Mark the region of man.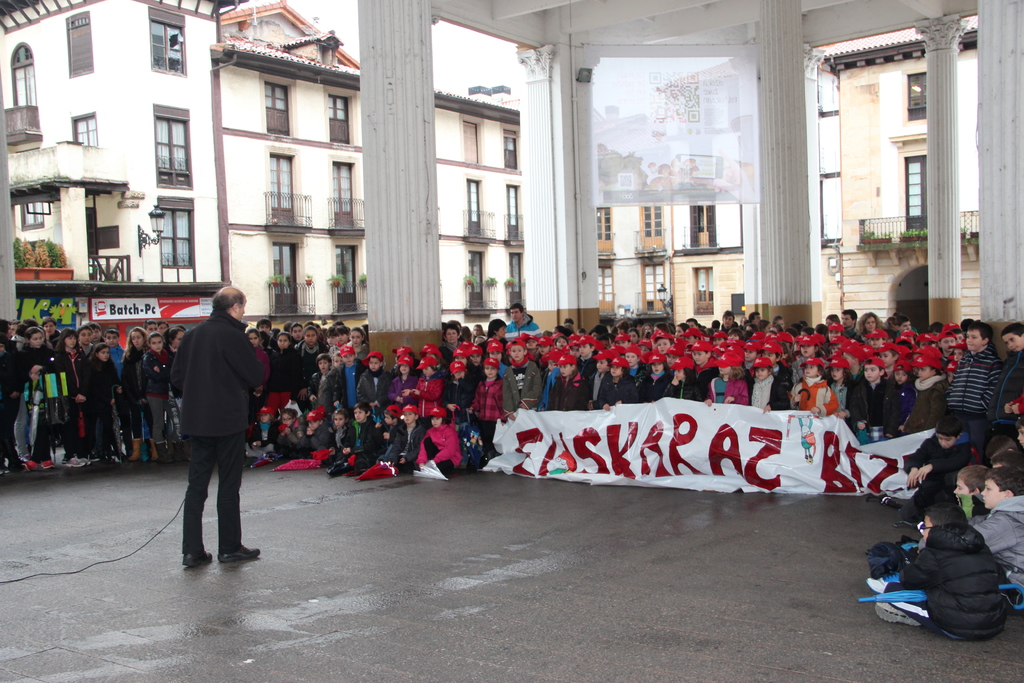
Region: [154,282,262,579].
